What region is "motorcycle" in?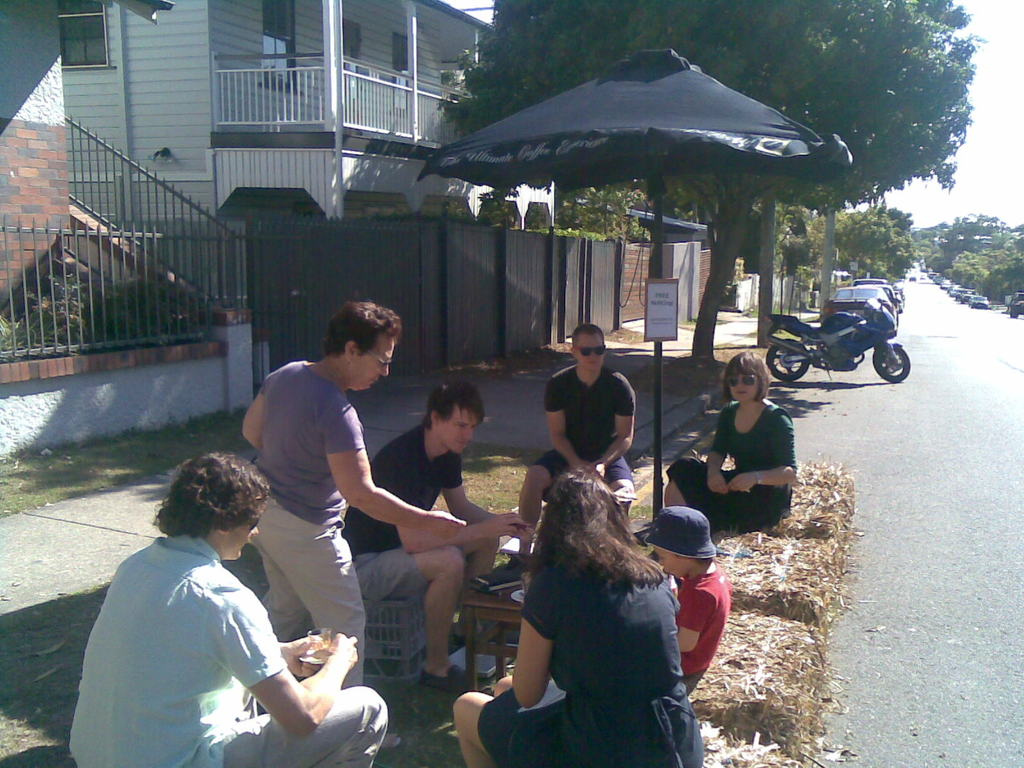
(767,287,911,387).
